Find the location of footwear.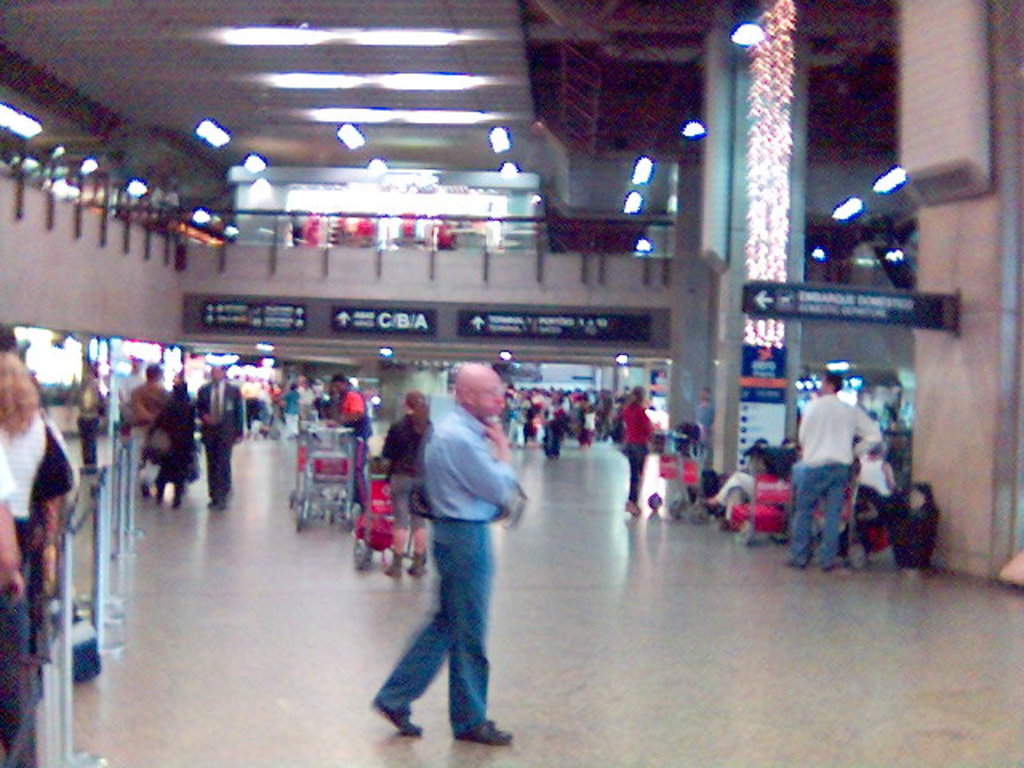
Location: (821,560,834,566).
